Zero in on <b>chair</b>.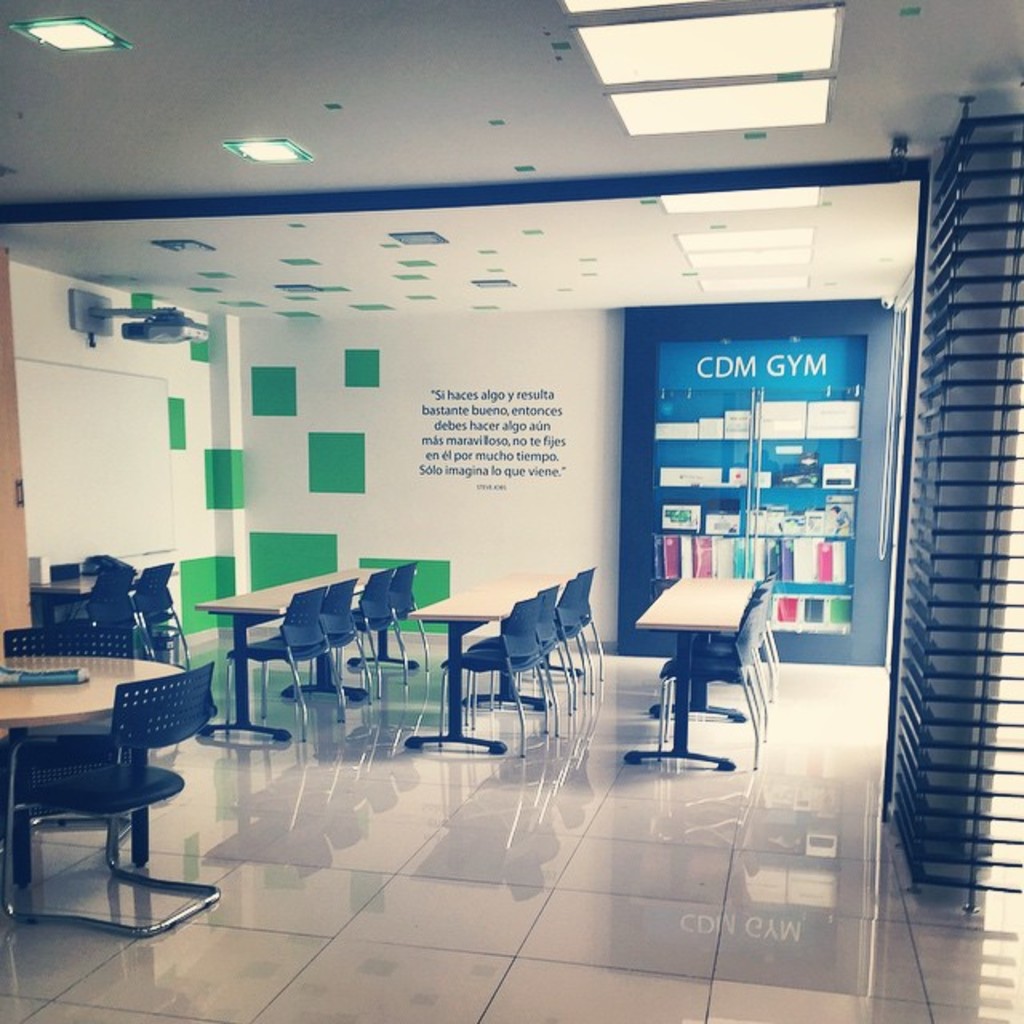
Zeroed in: [336,570,408,696].
